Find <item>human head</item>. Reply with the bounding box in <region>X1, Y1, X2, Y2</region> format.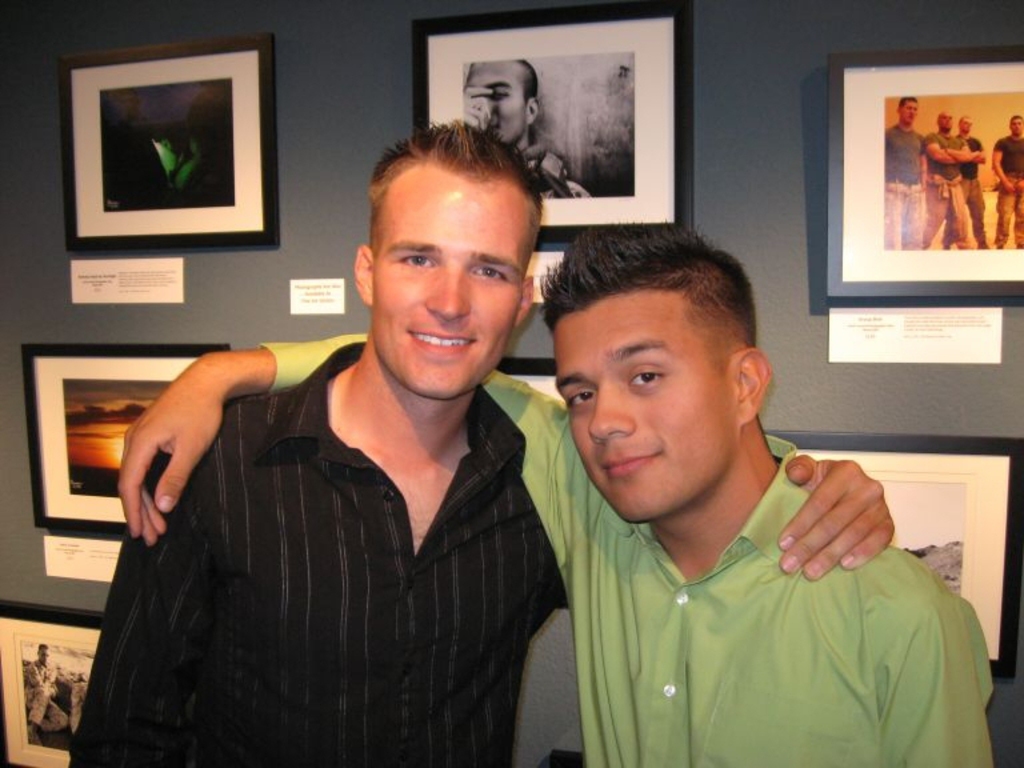
<region>897, 95, 920, 127</region>.
